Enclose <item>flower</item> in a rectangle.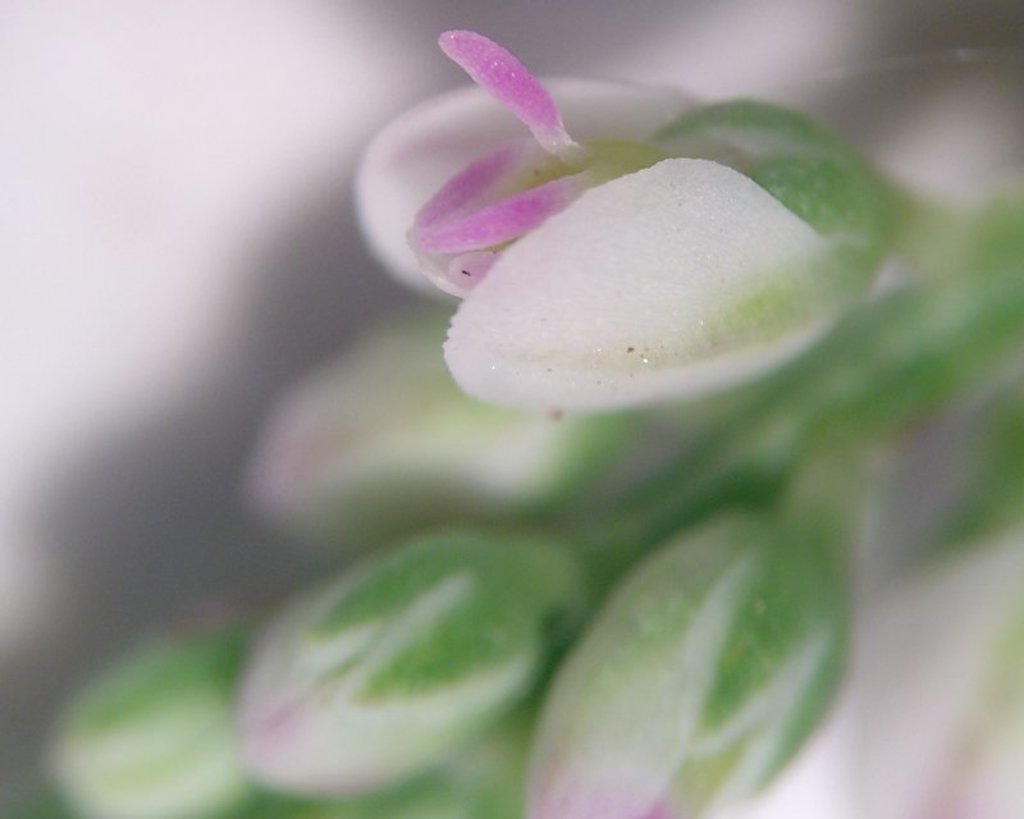
select_region(243, 522, 575, 807).
